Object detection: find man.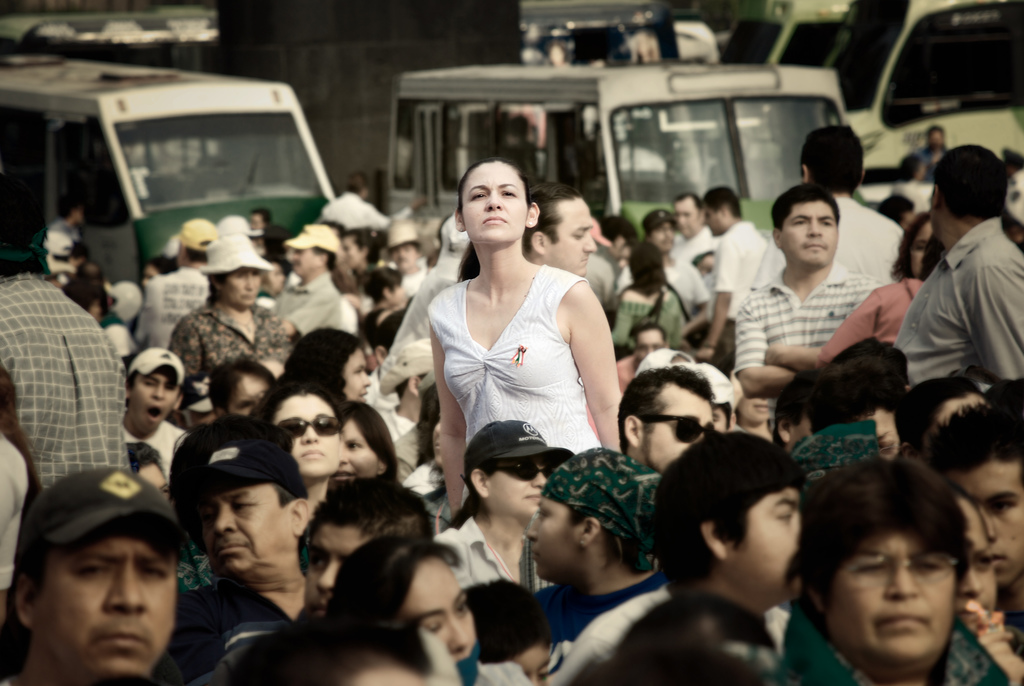
(x1=135, y1=218, x2=216, y2=348).
